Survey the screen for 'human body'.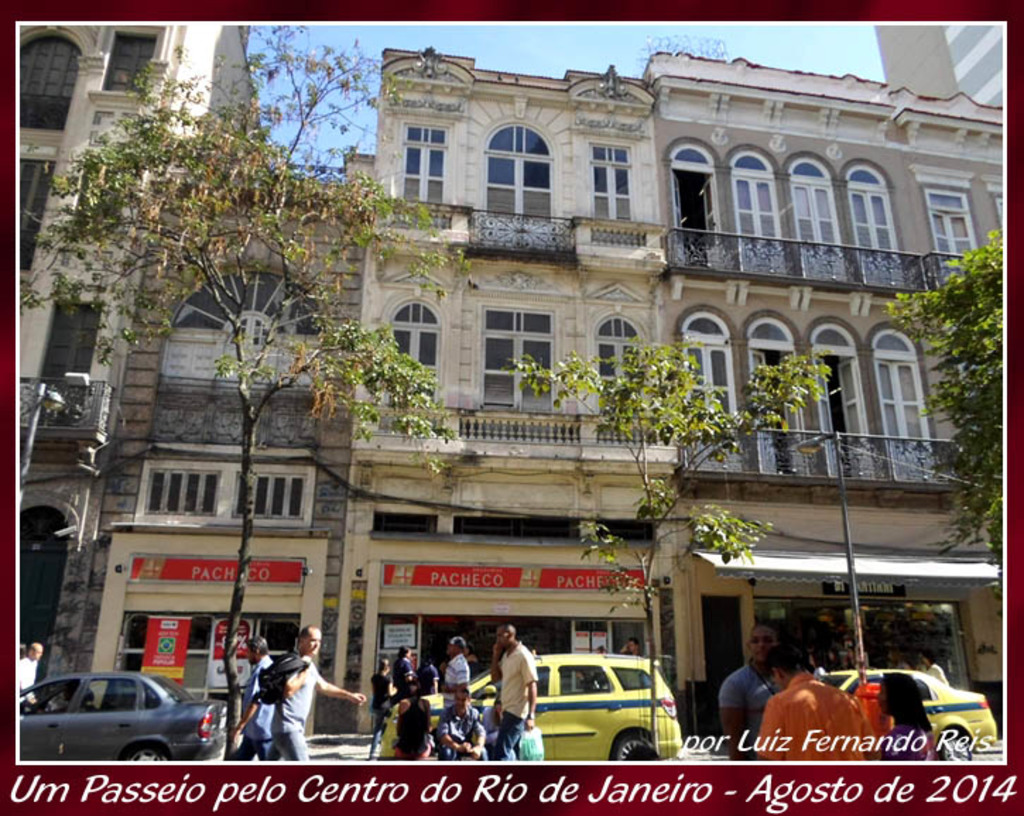
Survey found: detection(742, 642, 886, 782).
